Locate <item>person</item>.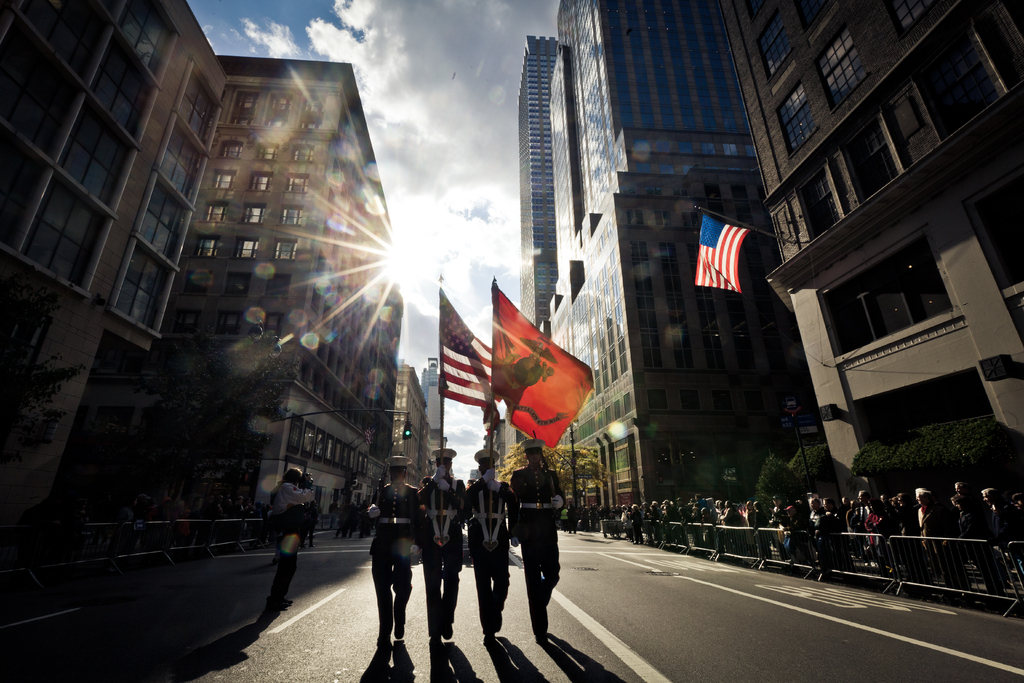
Bounding box: select_region(585, 477, 1023, 582).
